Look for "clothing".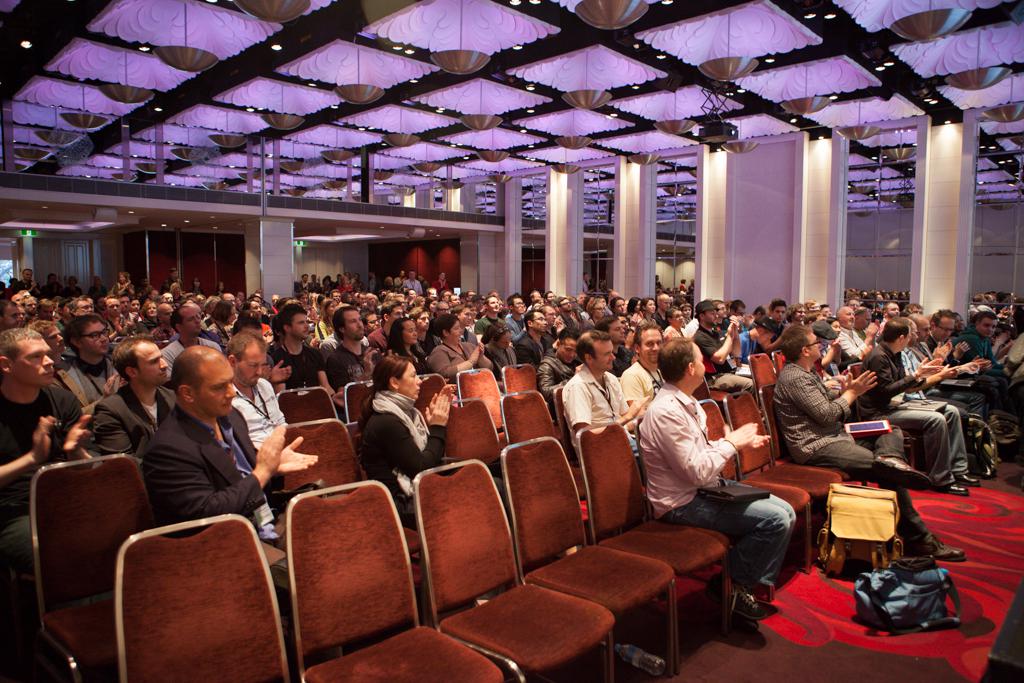
Found: BBox(80, 391, 176, 465).
